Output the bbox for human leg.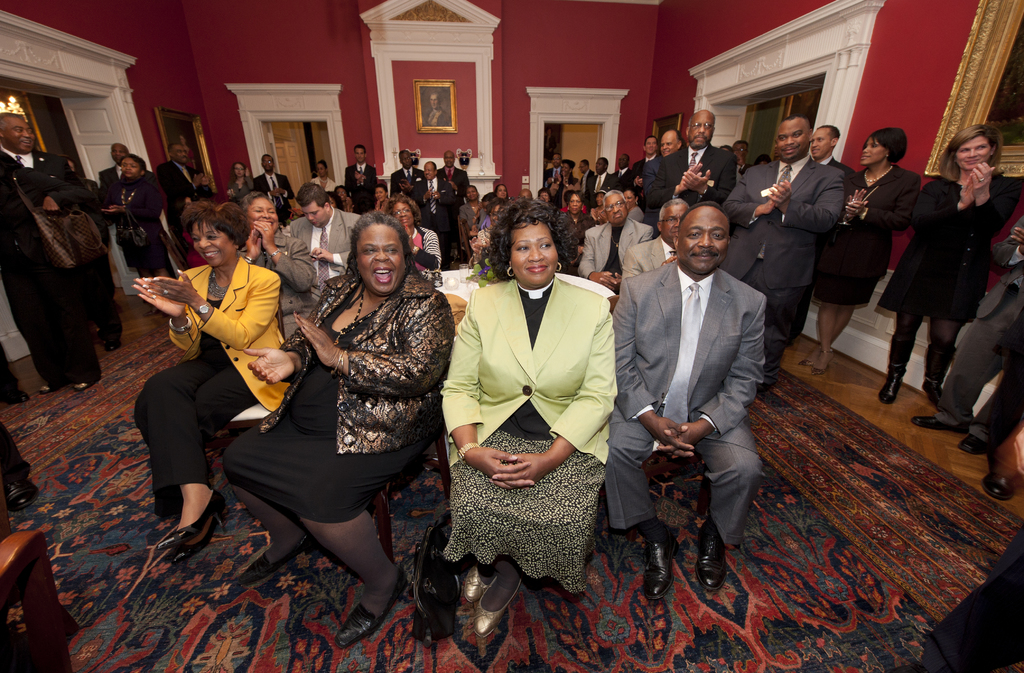
box(926, 321, 964, 401).
